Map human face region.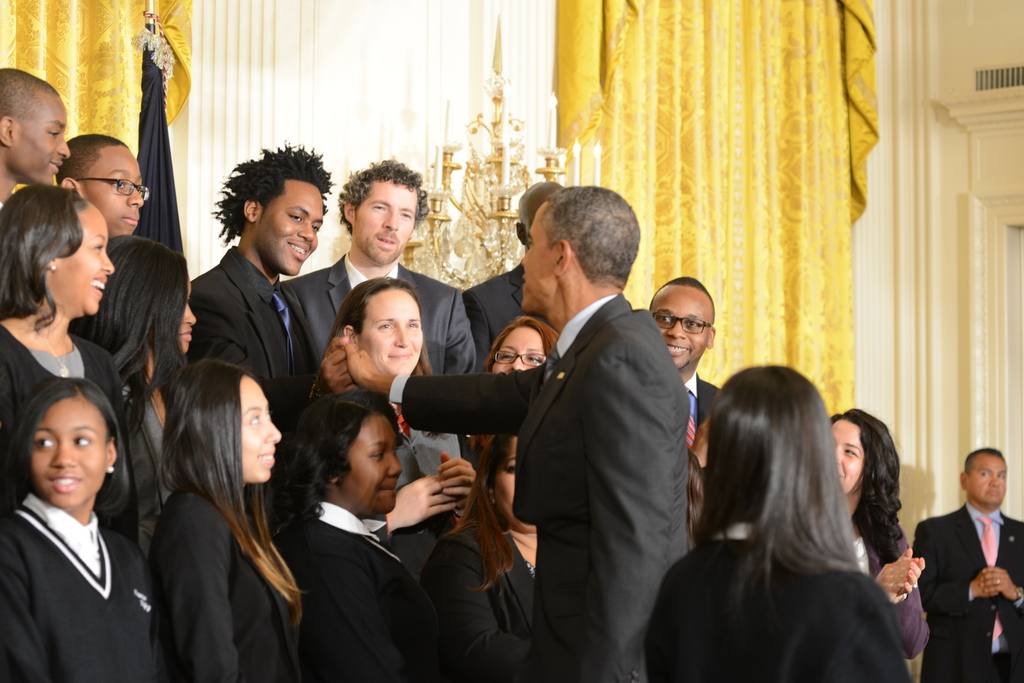
Mapped to Rect(485, 329, 545, 367).
